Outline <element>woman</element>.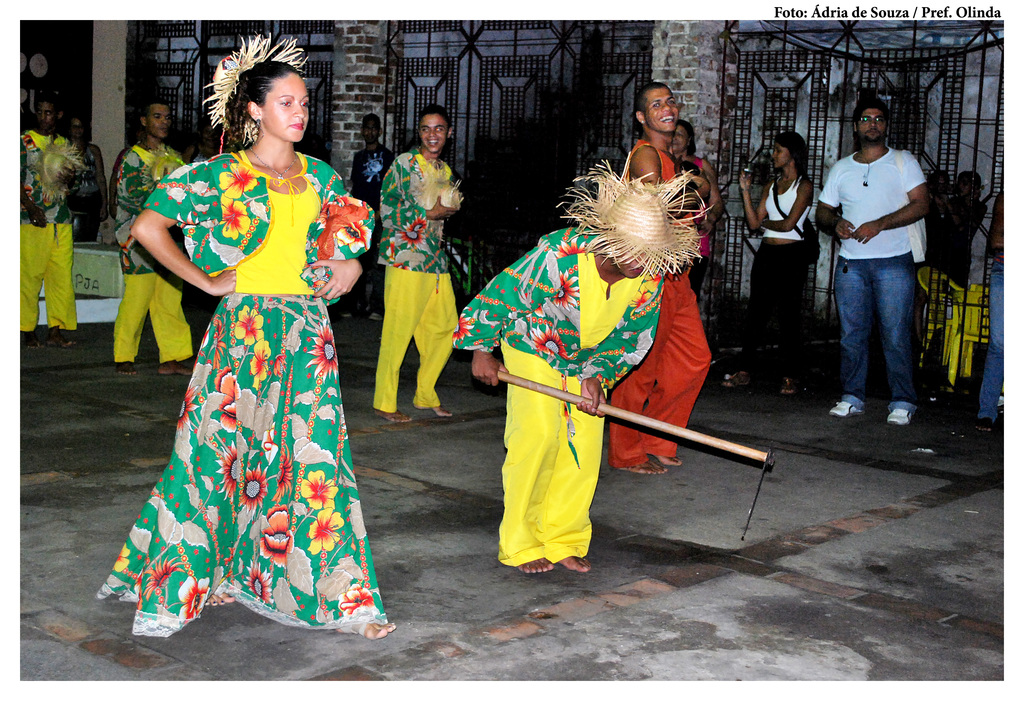
Outline: bbox=[375, 92, 472, 431].
